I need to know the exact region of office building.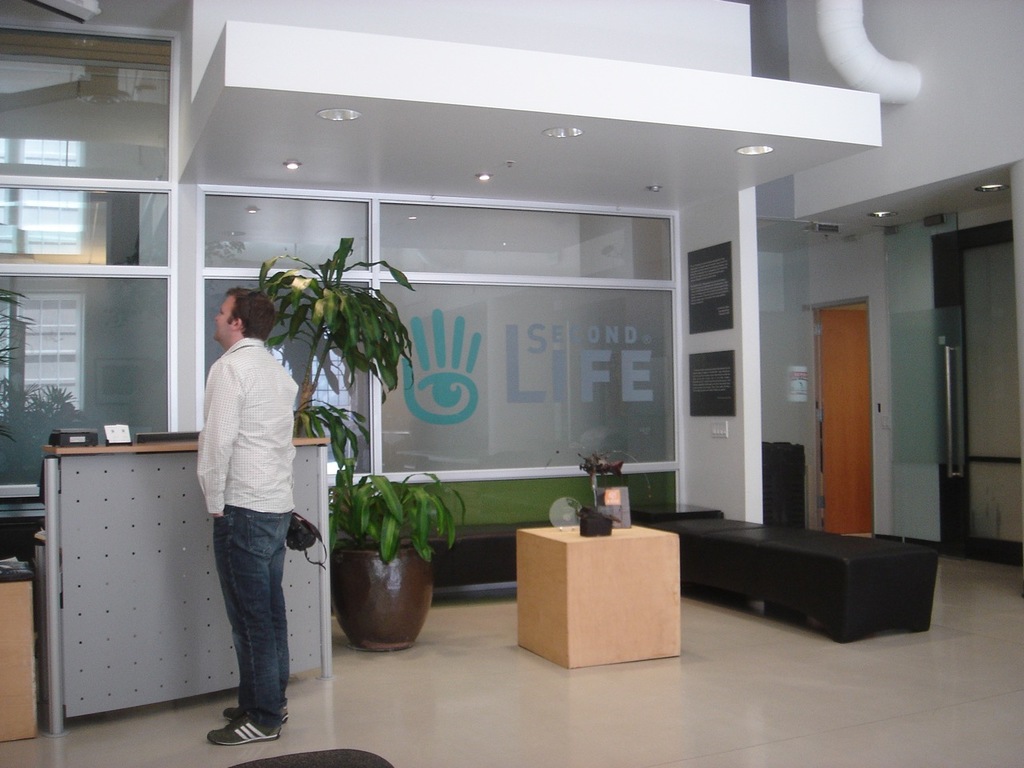
Region: bbox(118, 48, 979, 680).
